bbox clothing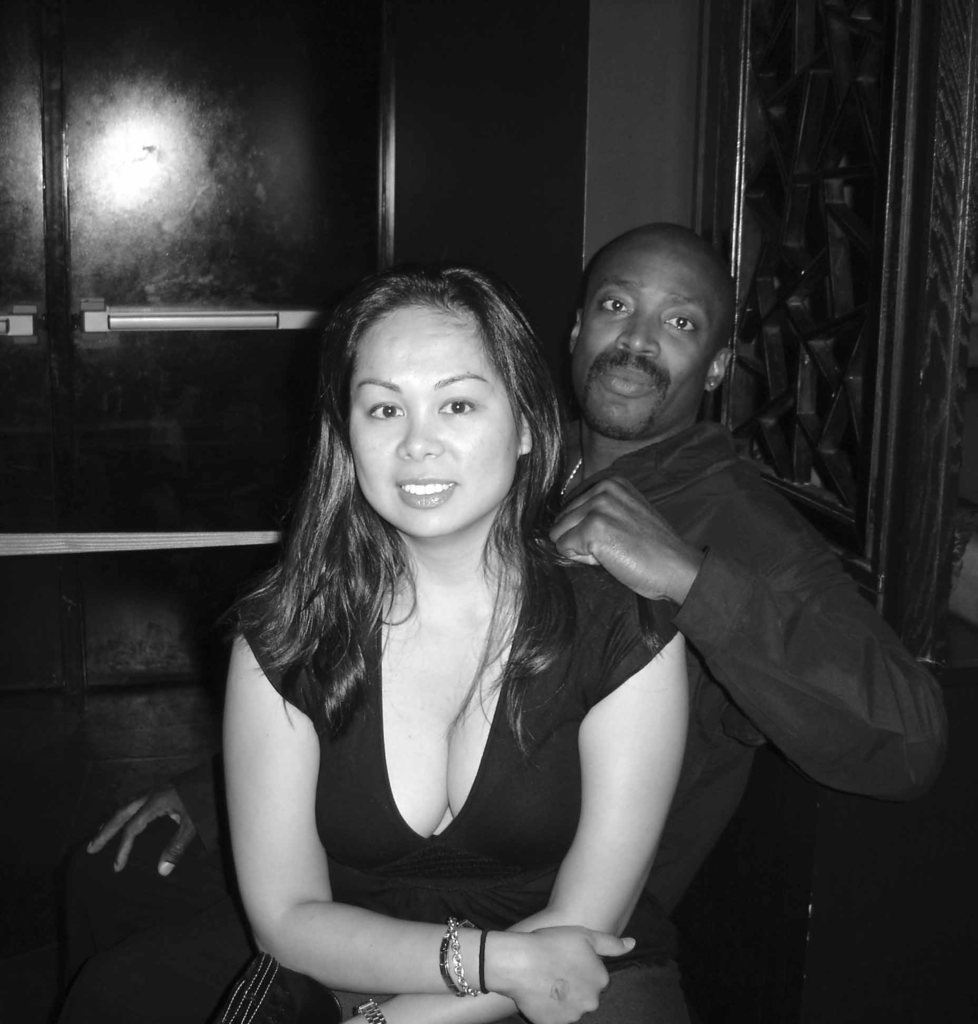
<bbox>56, 414, 956, 1023</bbox>
